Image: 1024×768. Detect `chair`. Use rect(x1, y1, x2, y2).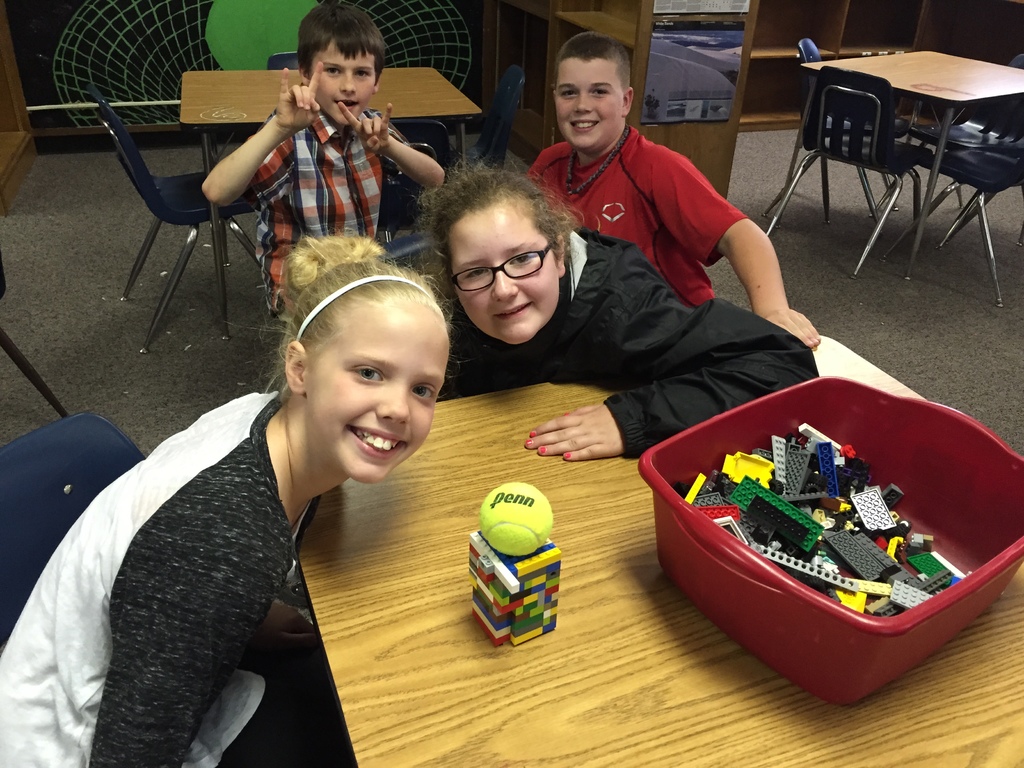
rect(765, 60, 934, 284).
